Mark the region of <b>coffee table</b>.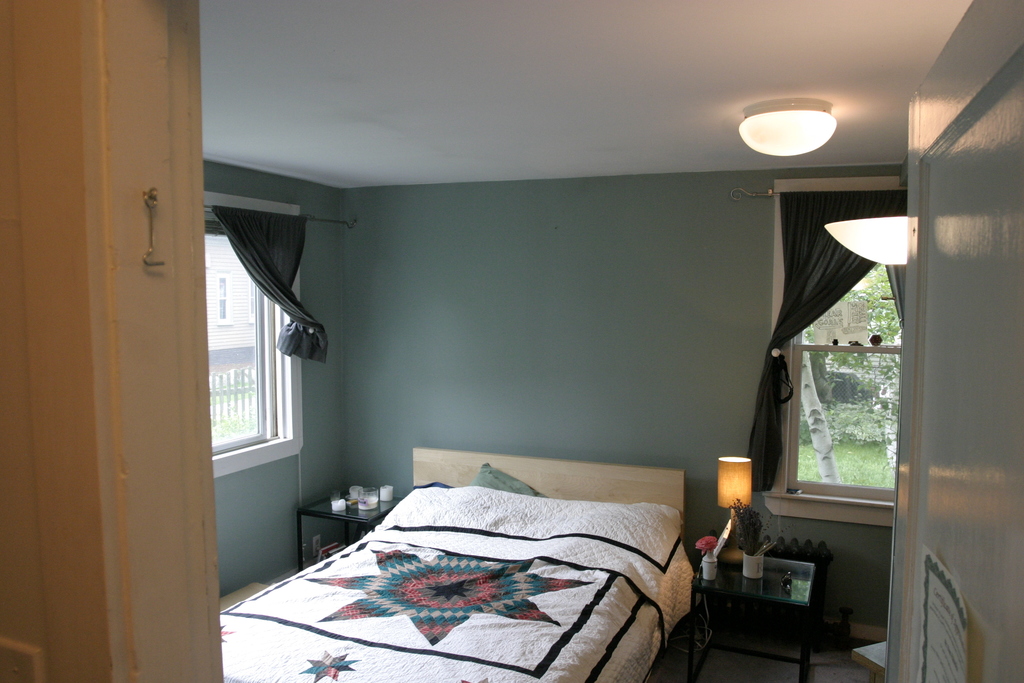
Region: box=[700, 533, 846, 655].
